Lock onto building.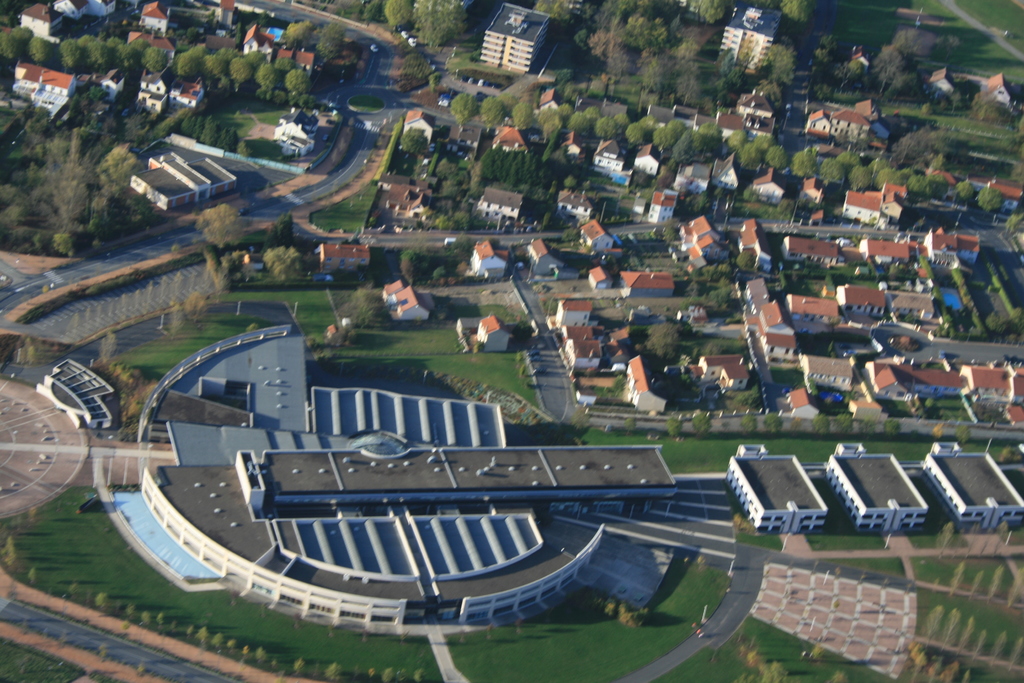
Locked: left=922, top=443, right=1023, bottom=534.
